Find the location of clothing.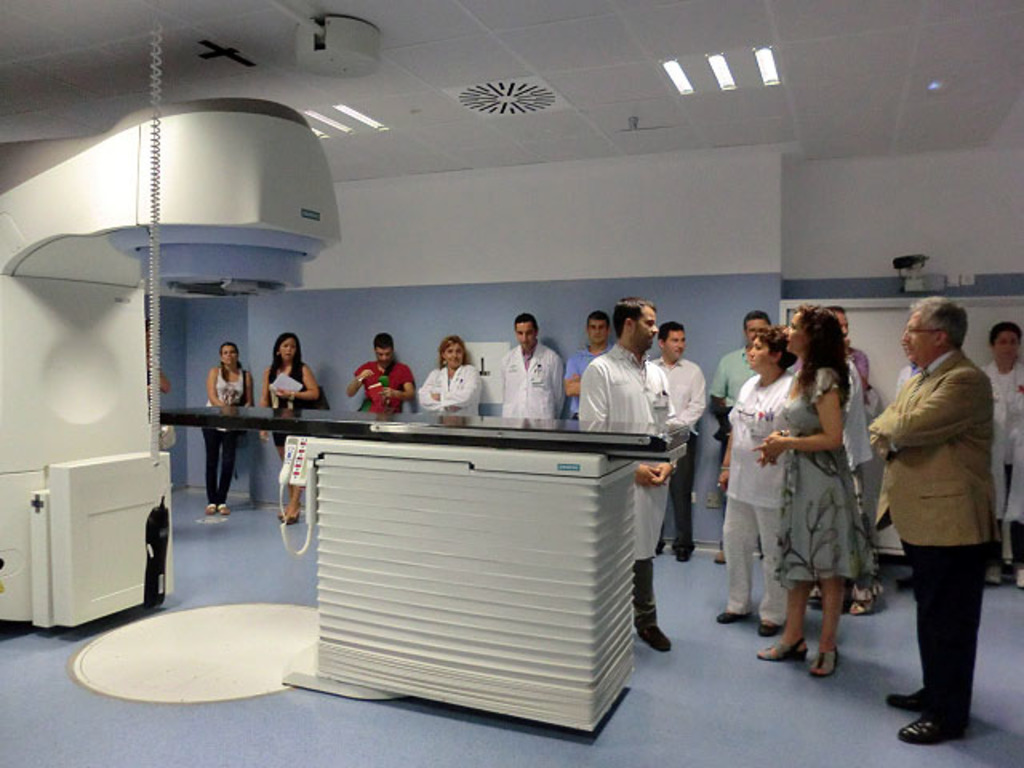
Location: [x1=352, y1=358, x2=418, y2=413].
